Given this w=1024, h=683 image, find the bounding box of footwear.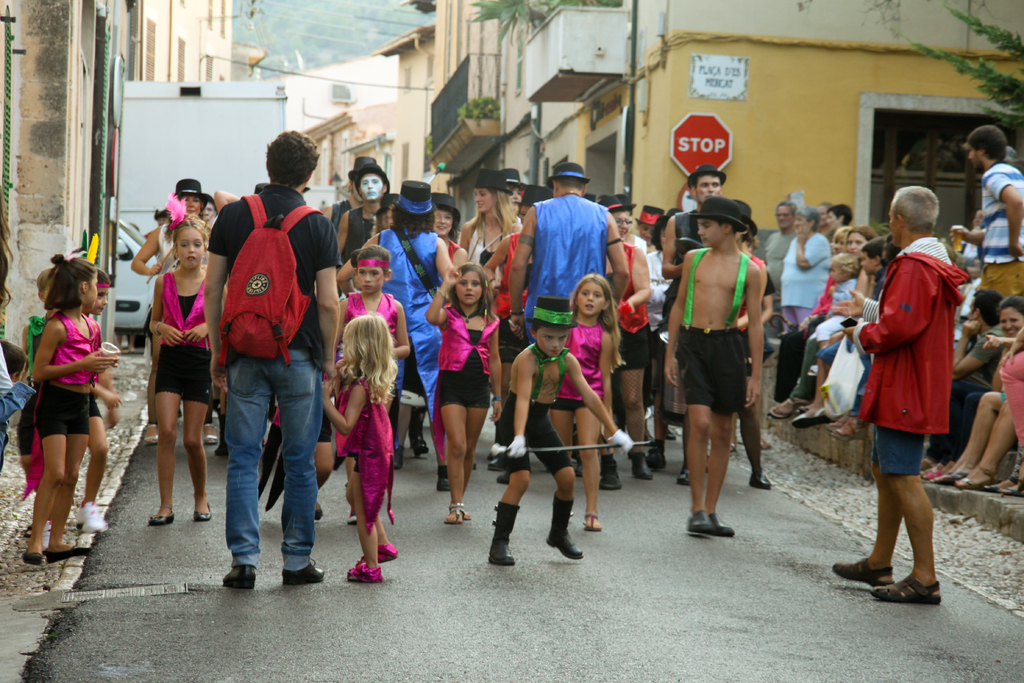
bbox=[830, 556, 891, 582].
